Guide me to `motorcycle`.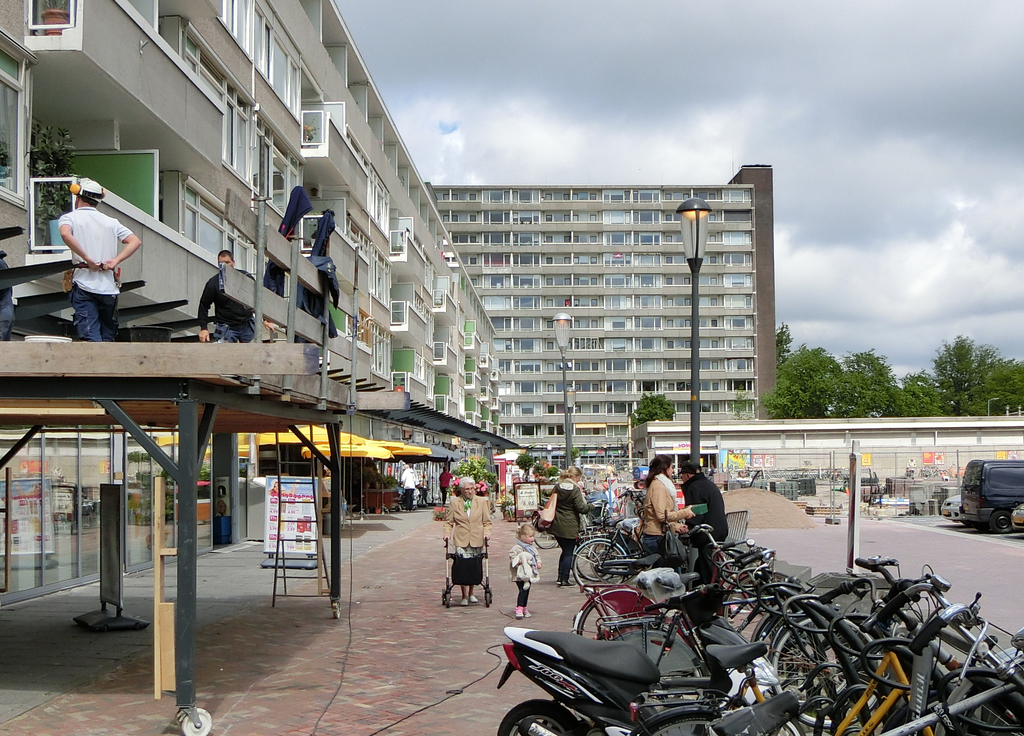
Guidance: box(496, 583, 781, 735).
